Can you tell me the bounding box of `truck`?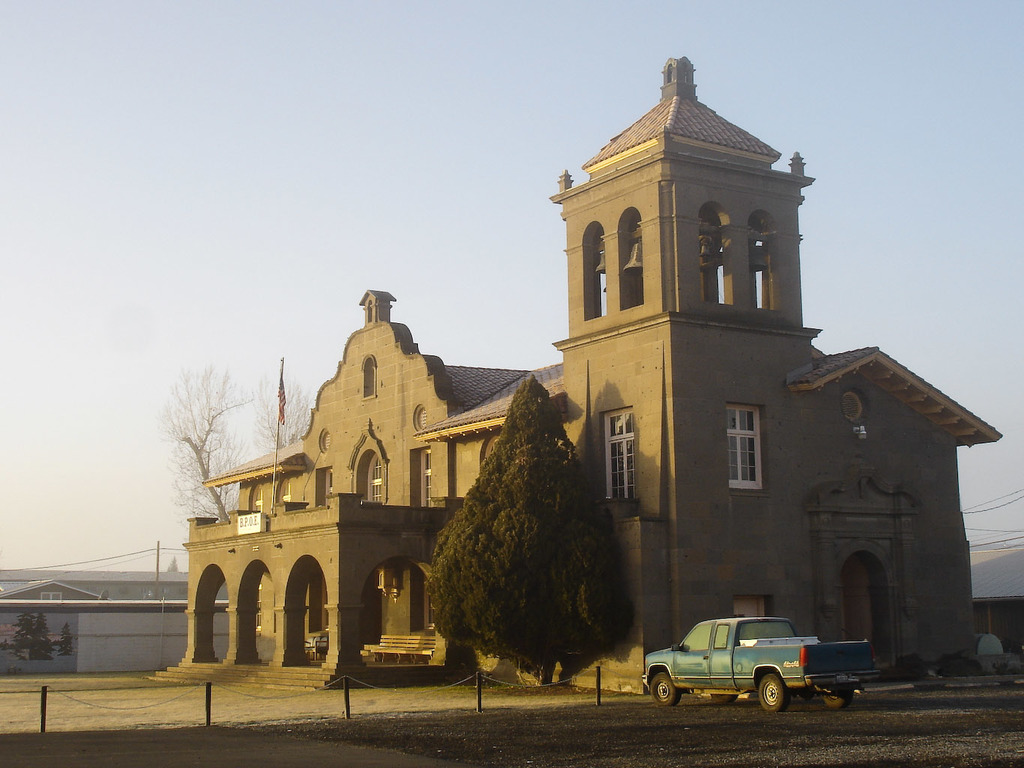
<region>648, 619, 855, 714</region>.
